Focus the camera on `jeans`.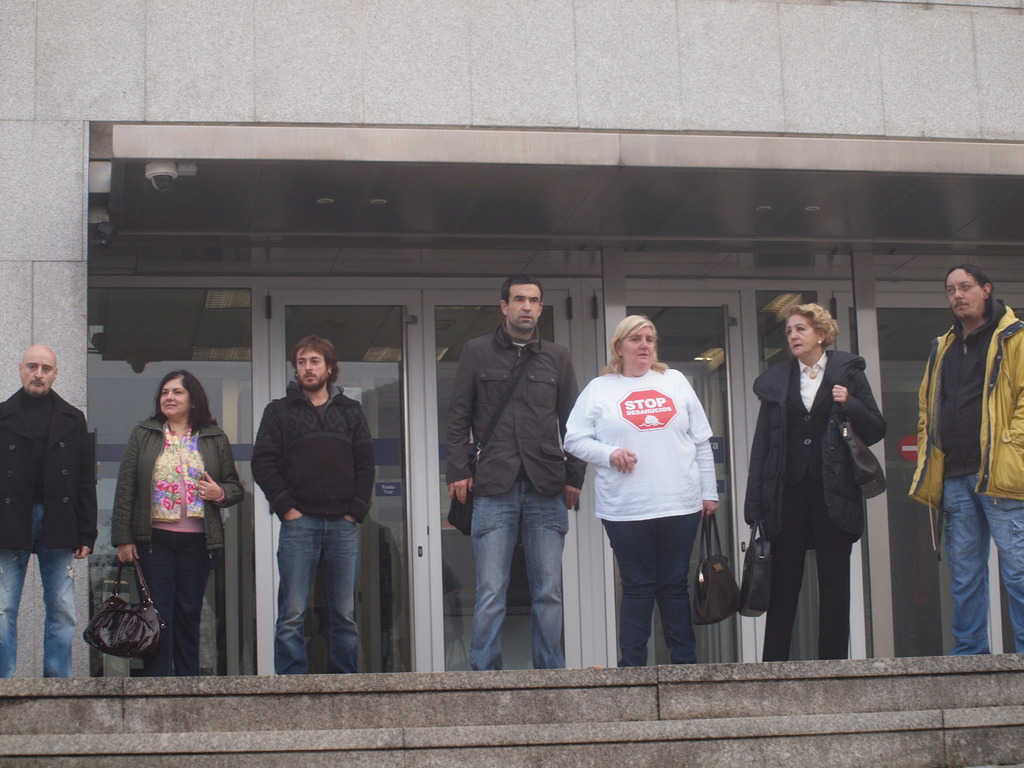
Focus region: bbox=[467, 477, 570, 673].
